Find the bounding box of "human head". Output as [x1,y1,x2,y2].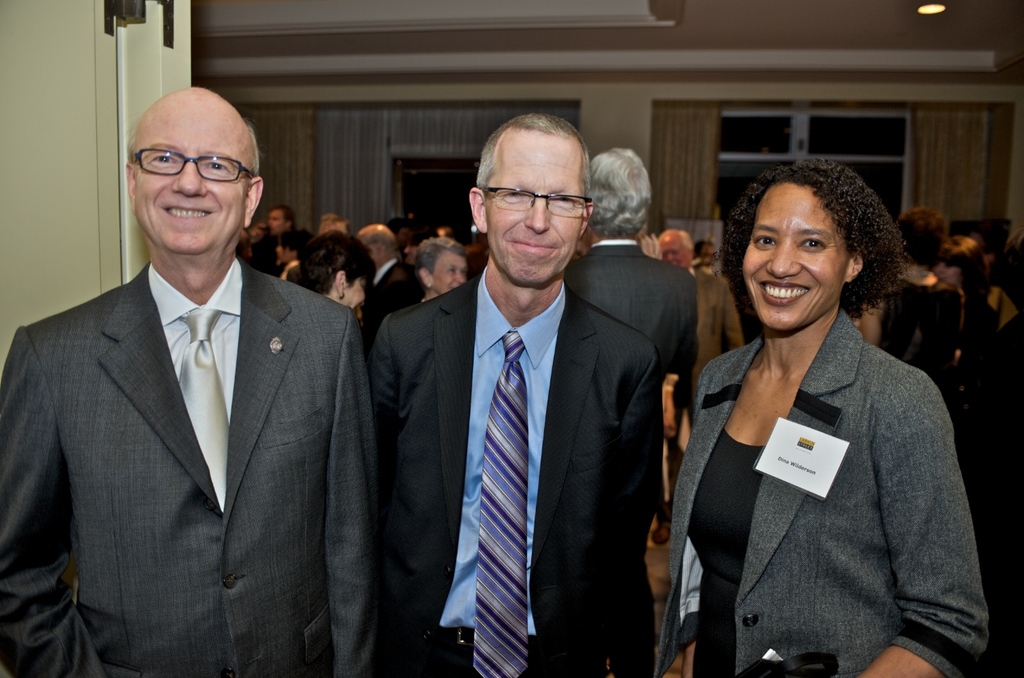
[354,224,399,268].
